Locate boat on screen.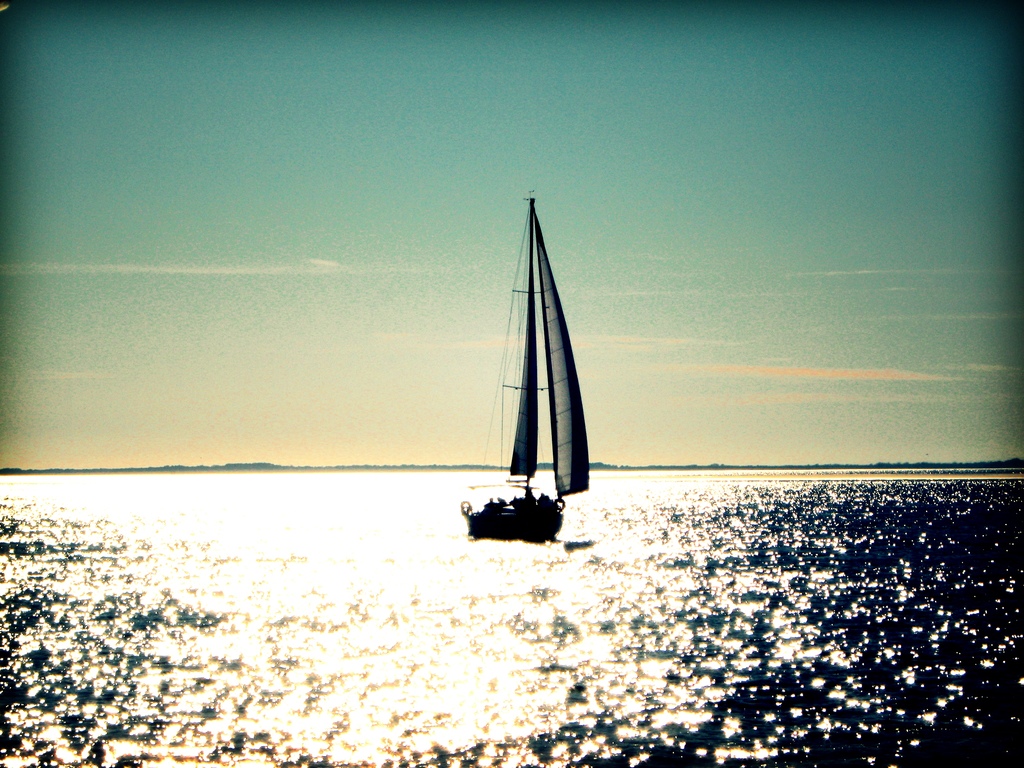
On screen at 456:188:596:542.
